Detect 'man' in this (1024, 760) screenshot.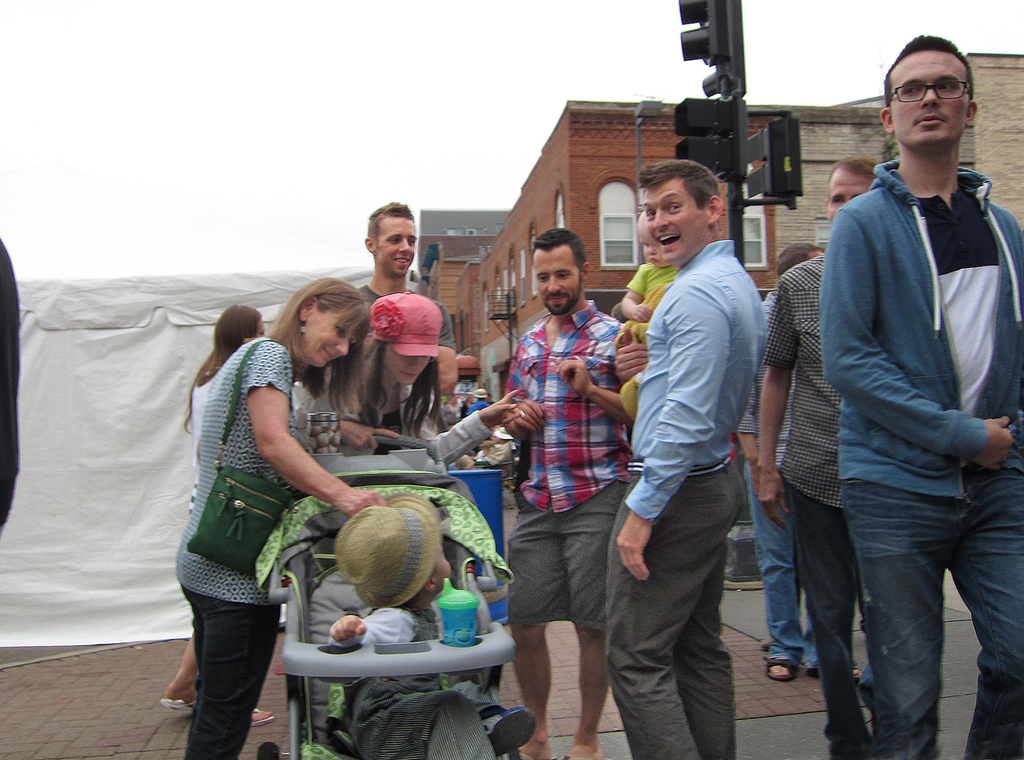
Detection: l=756, t=157, r=878, b=759.
